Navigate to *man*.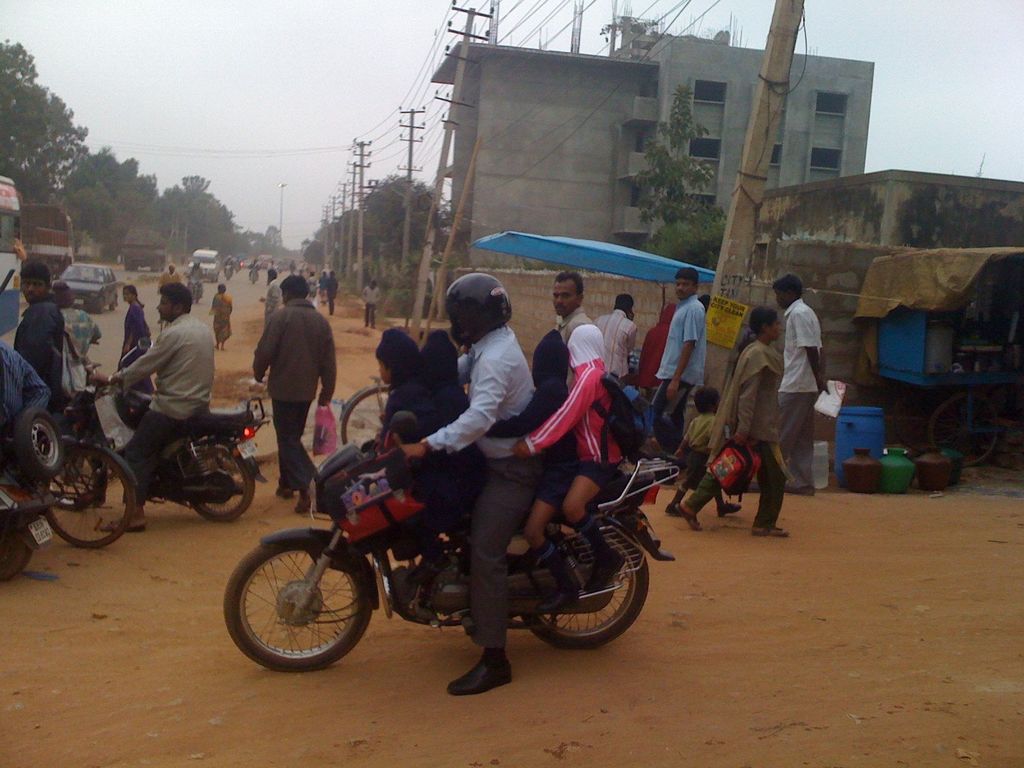
Navigation target: 593:296:644:387.
